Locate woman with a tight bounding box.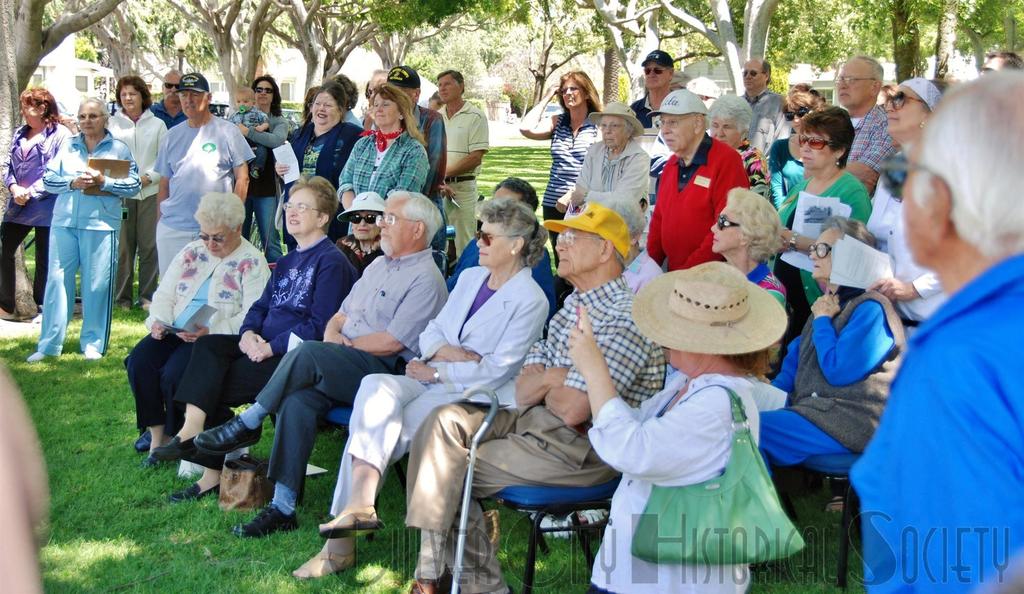
[x1=706, y1=91, x2=776, y2=213].
